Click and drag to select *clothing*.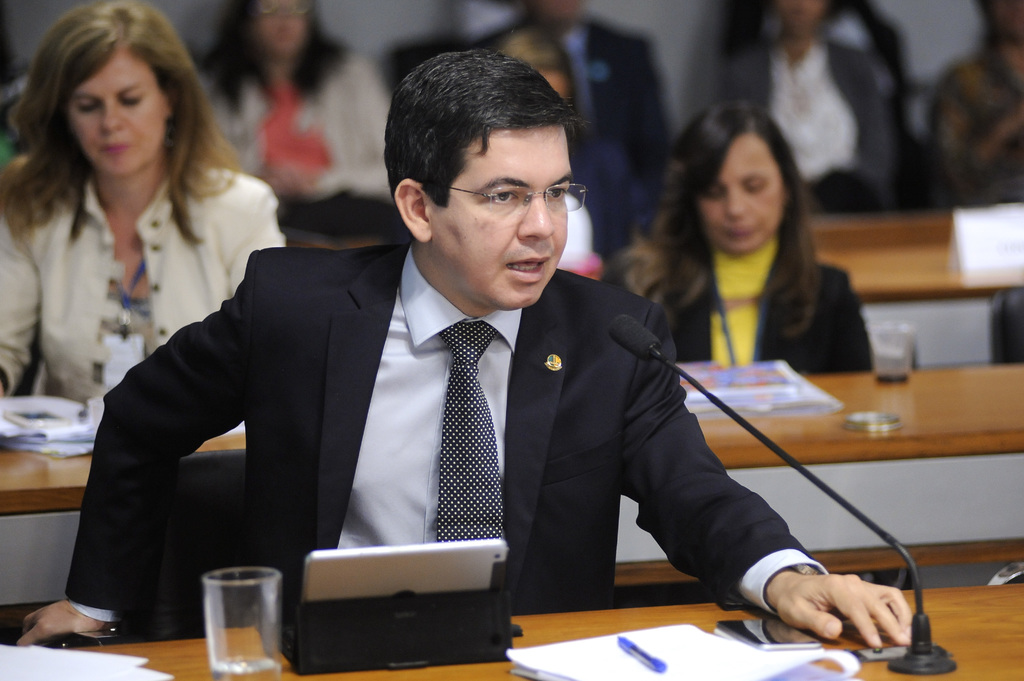
Selection: 599:233:868:378.
